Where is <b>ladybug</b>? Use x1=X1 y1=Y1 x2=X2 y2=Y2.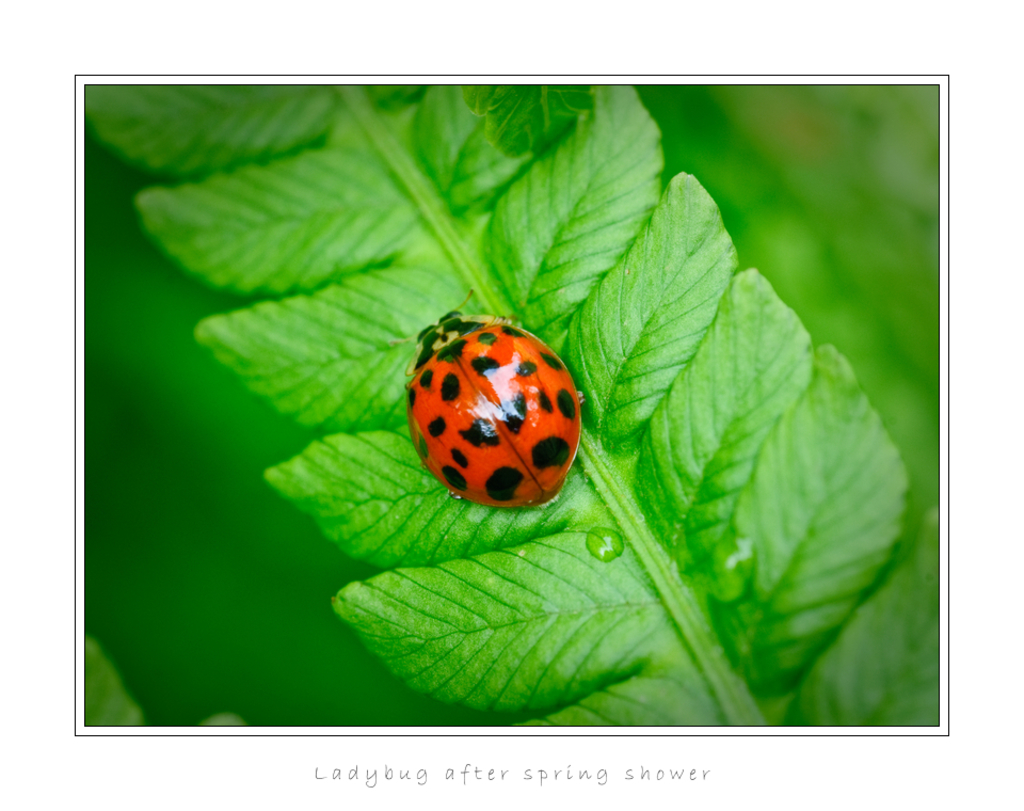
x1=407 y1=282 x2=593 y2=509.
